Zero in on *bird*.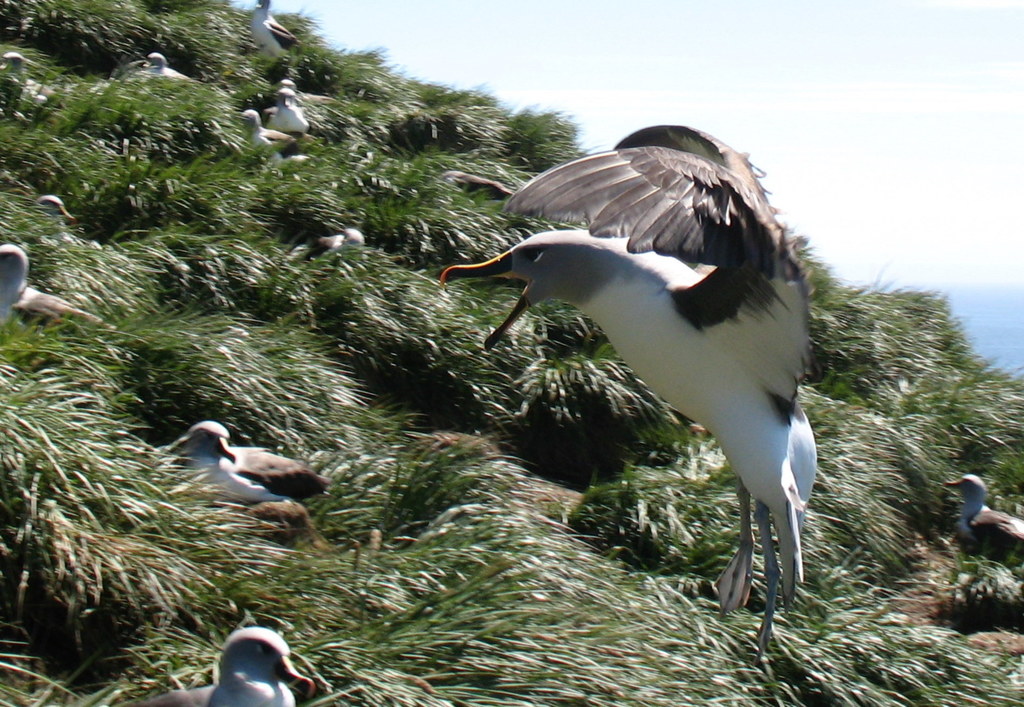
Zeroed in: box=[154, 417, 334, 507].
